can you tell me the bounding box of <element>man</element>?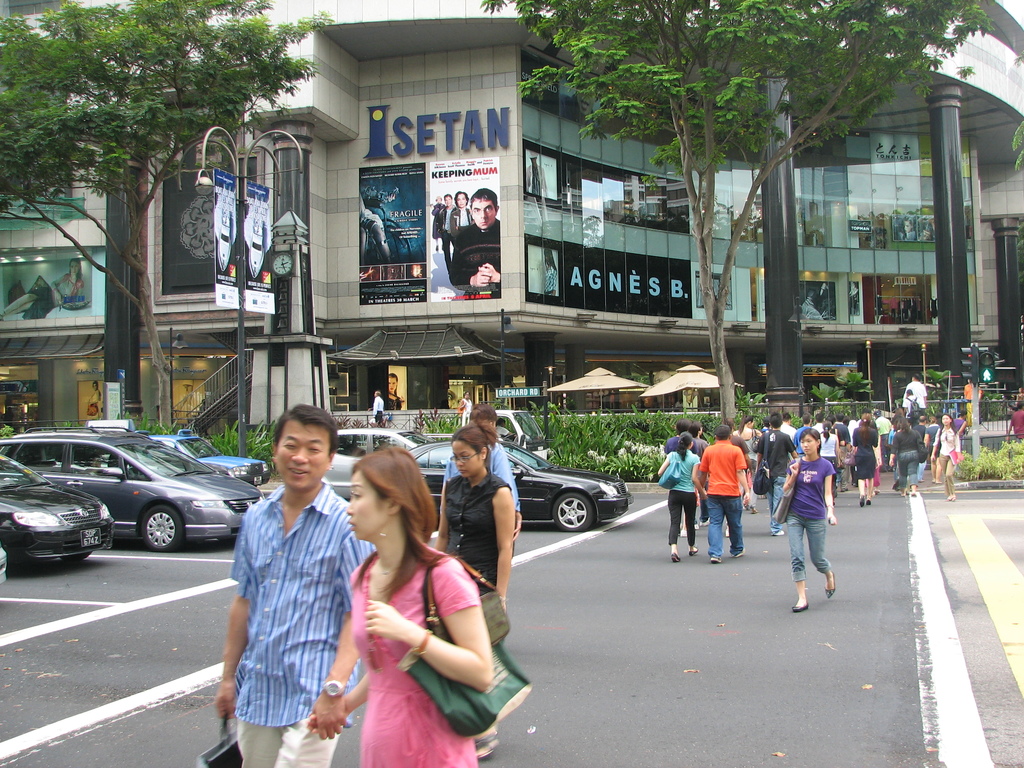
[x1=369, y1=390, x2=385, y2=425].
